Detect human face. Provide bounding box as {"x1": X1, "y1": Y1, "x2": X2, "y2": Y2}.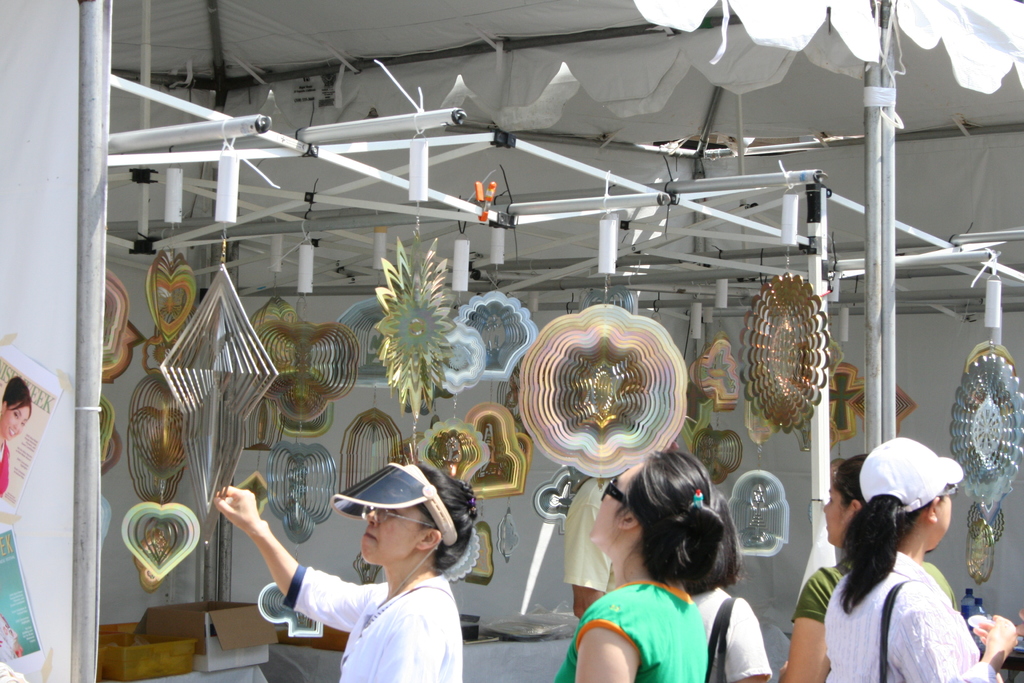
{"x1": 940, "y1": 494, "x2": 961, "y2": 538}.
